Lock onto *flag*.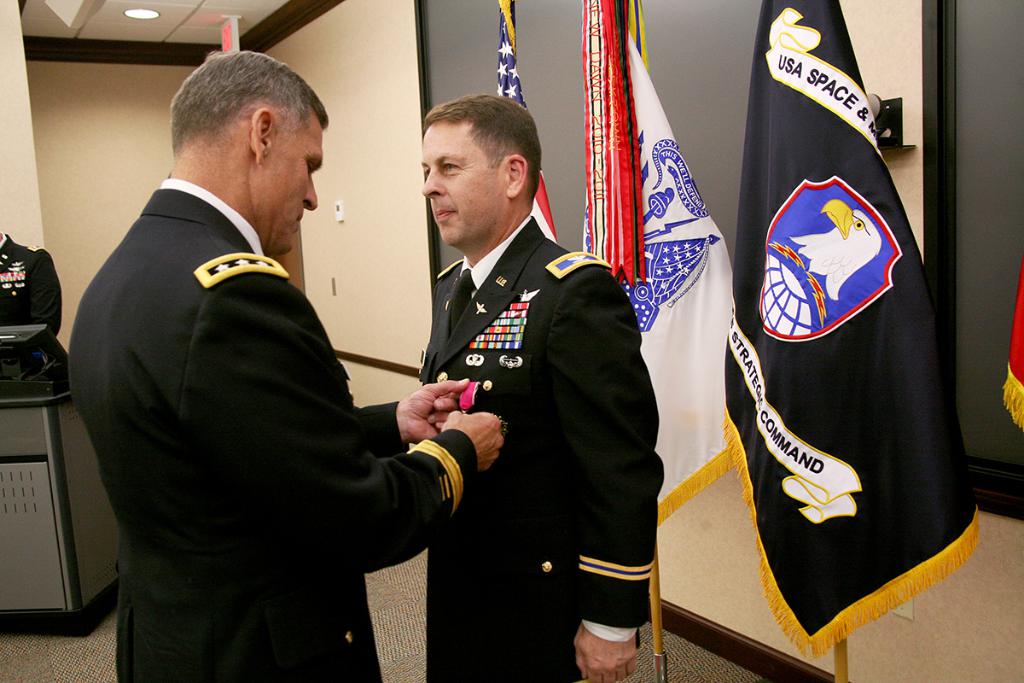
Locked: [x1=722, y1=0, x2=983, y2=662].
